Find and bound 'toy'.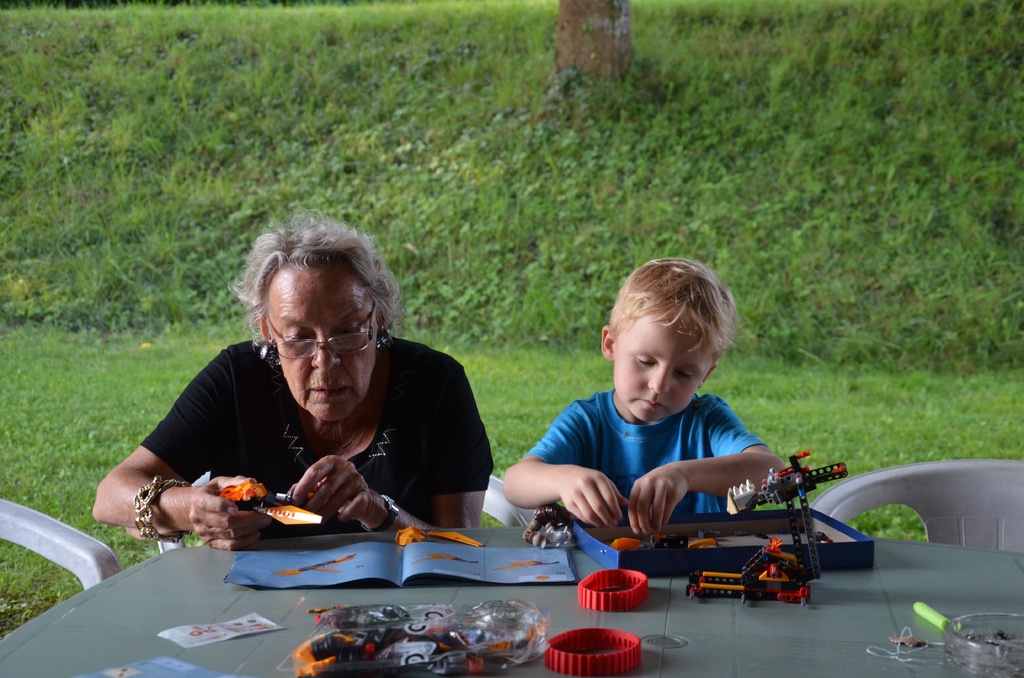
Bound: (x1=540, y1=626, x2=641, y2=677).
